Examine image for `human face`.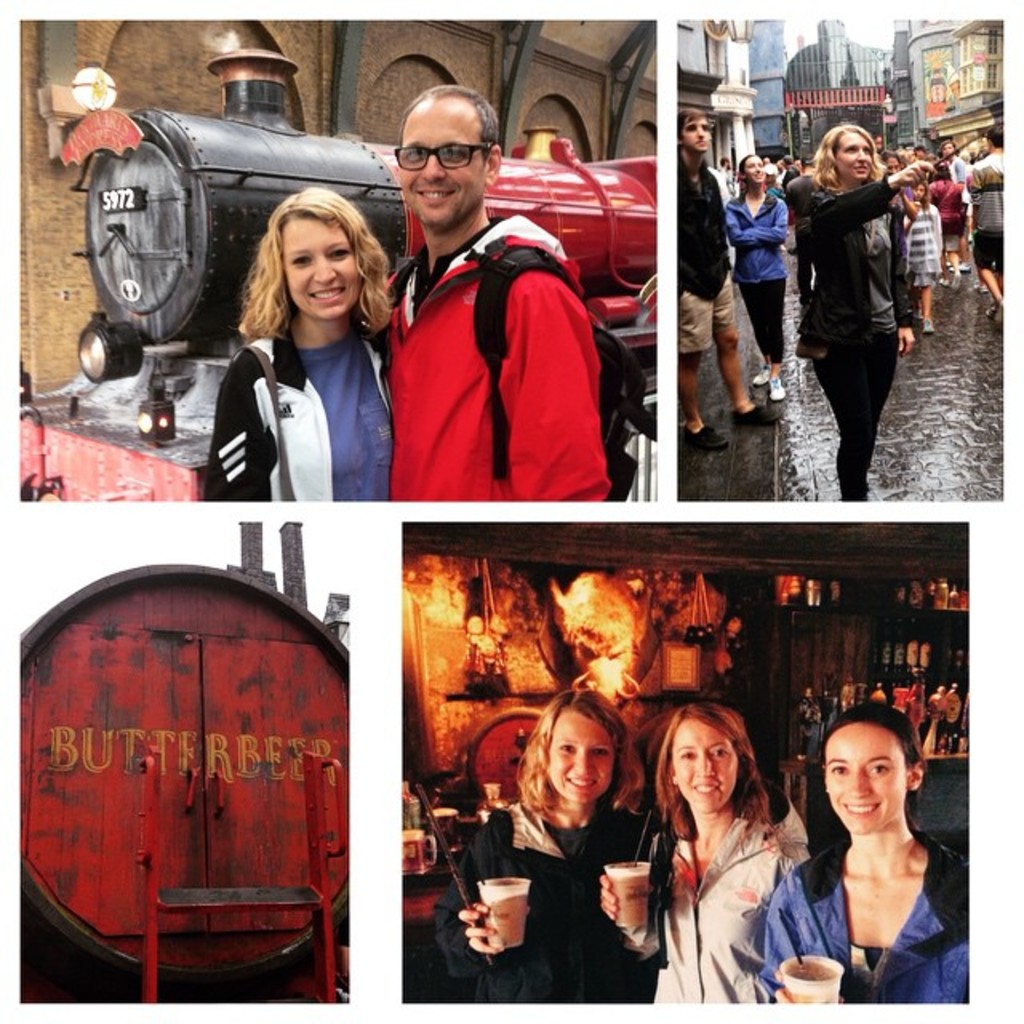
Examination result: x1=549, y1=714, x2=616, y2=802.
